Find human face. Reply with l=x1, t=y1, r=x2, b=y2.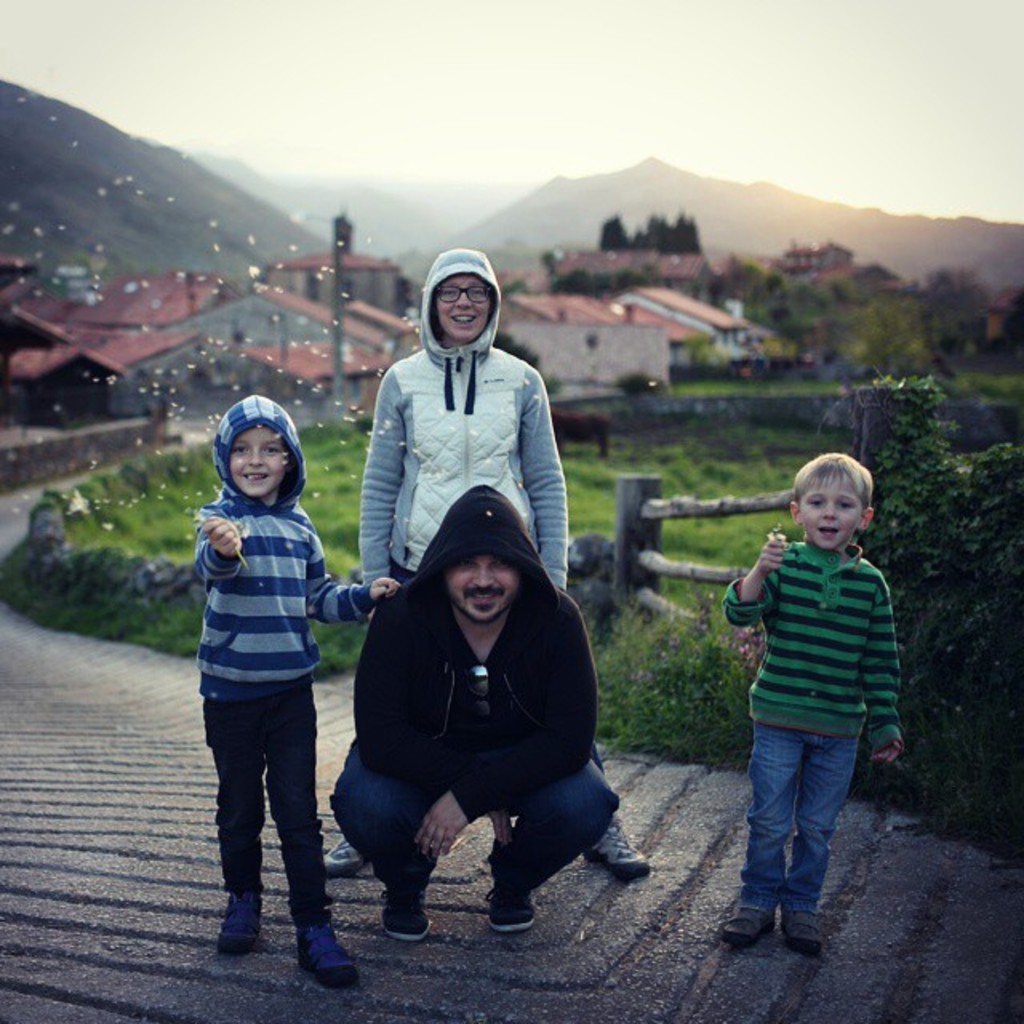
l=802, t=480, r=858, b=549.
